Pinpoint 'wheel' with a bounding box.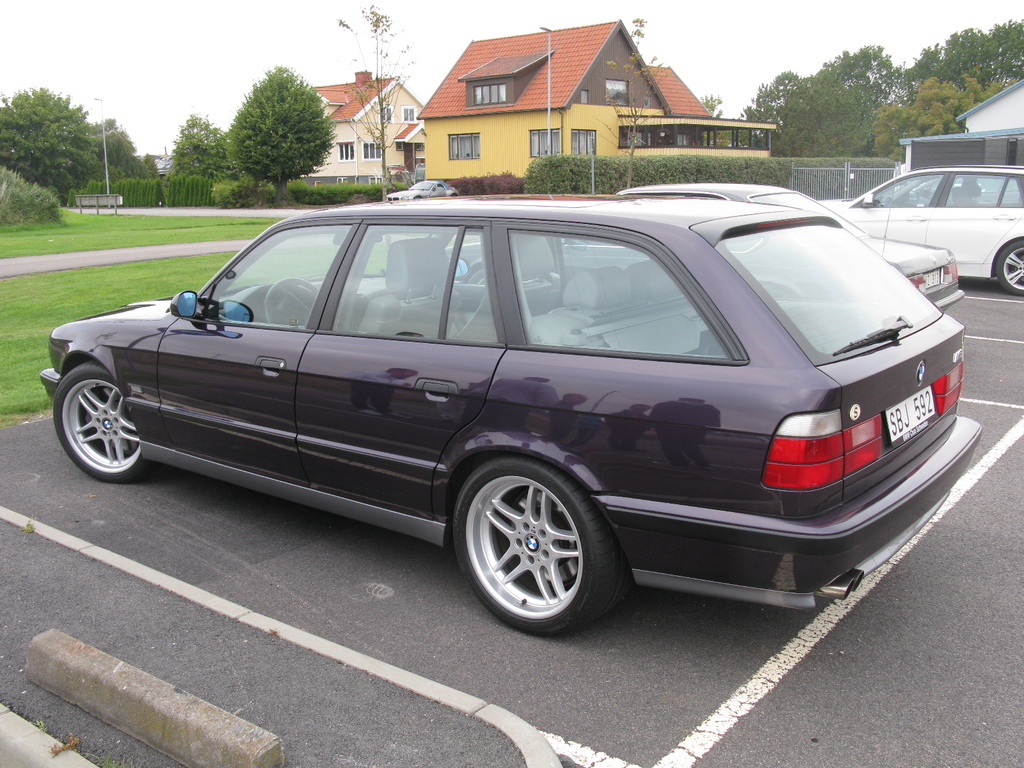
998, 240, 1023, 294.
